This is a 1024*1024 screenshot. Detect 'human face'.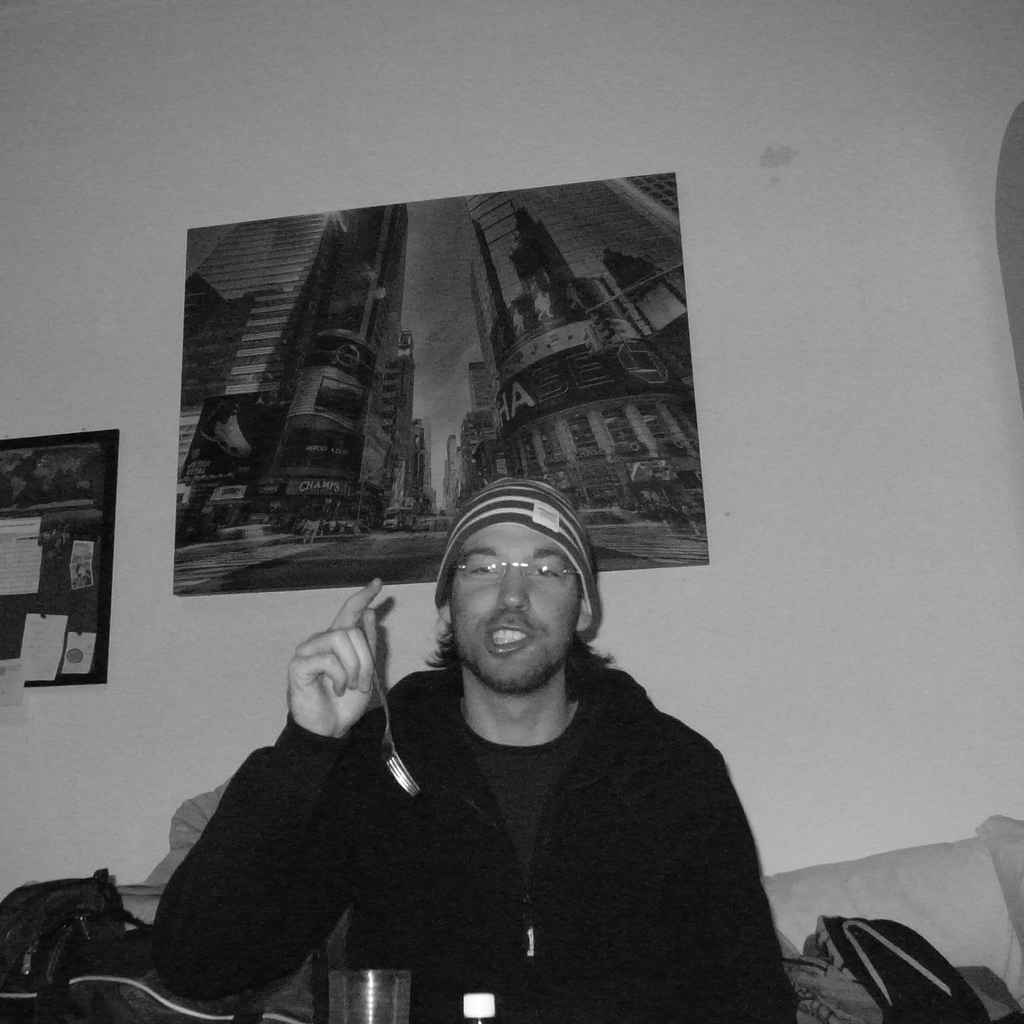
box=[447, 518, 581, 695].
